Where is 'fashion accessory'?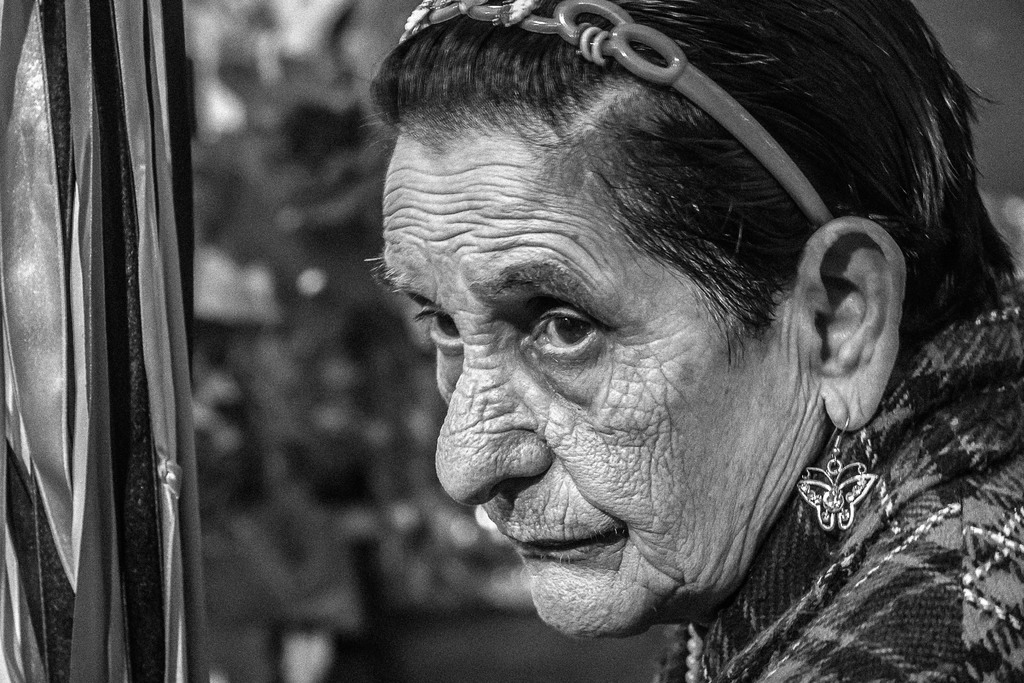
(left=798, top=418, right=876, bottom=531).
